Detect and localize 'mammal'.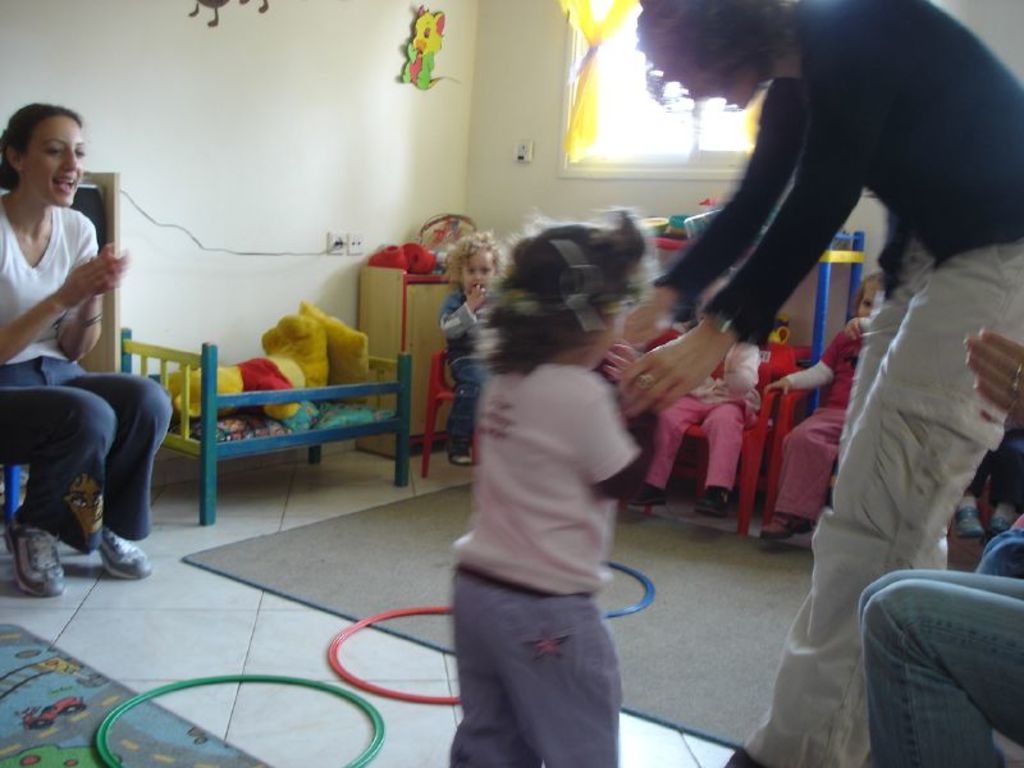
Localized at [762,274,887,536].
